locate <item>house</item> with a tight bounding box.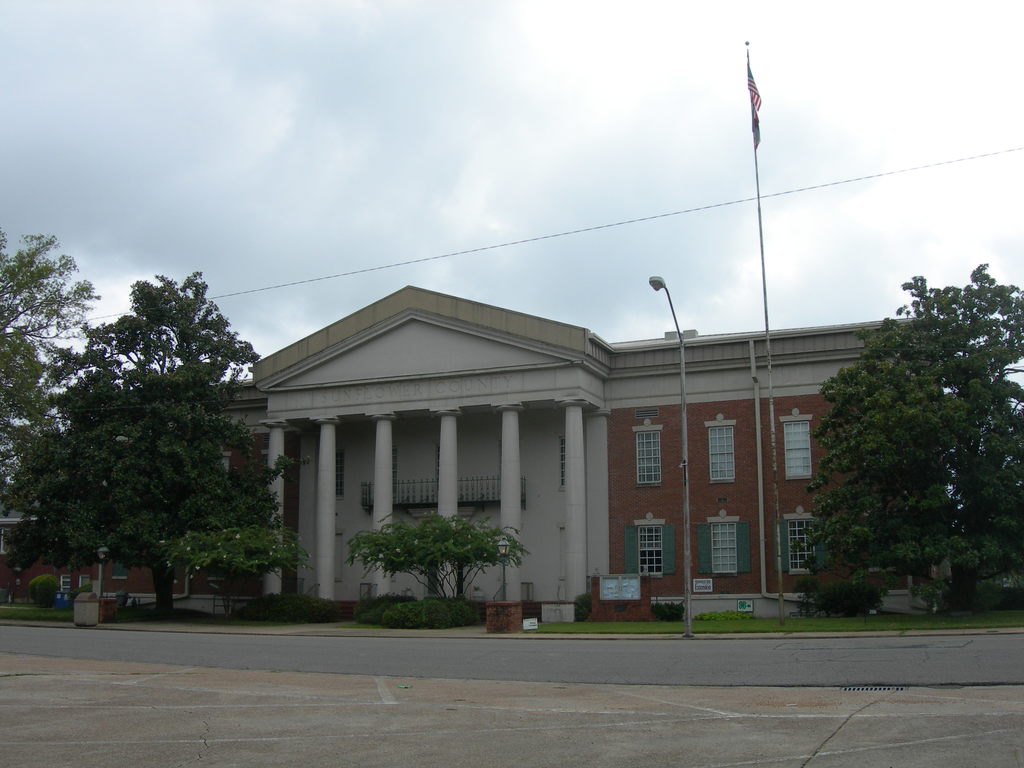
2:378:264:607.
